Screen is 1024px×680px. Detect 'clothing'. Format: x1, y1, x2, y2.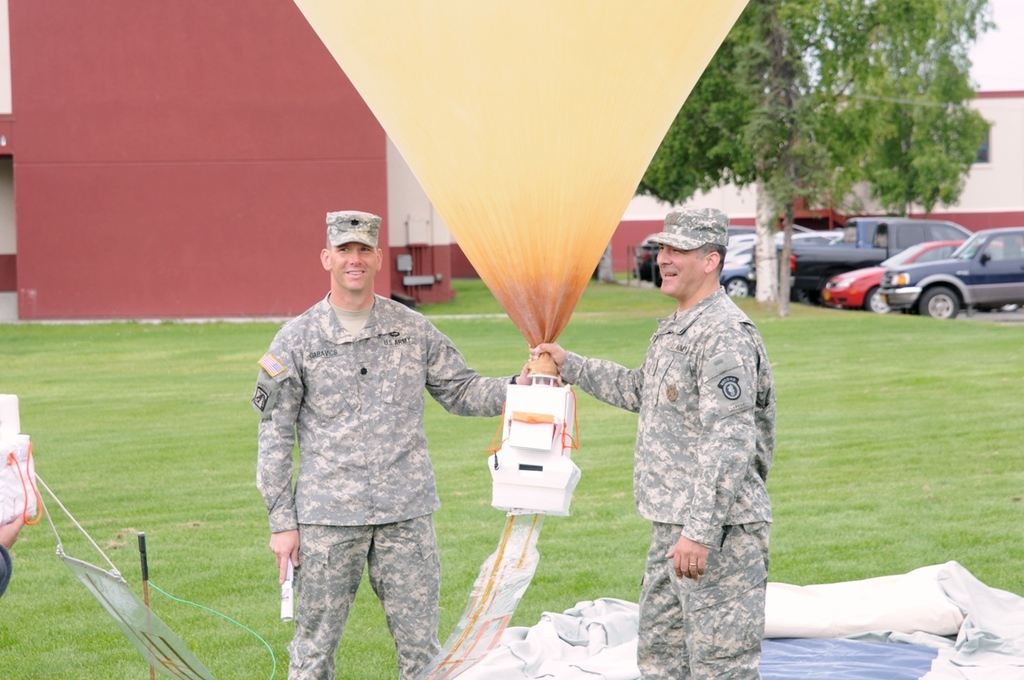
557, 283, 772, 679.
